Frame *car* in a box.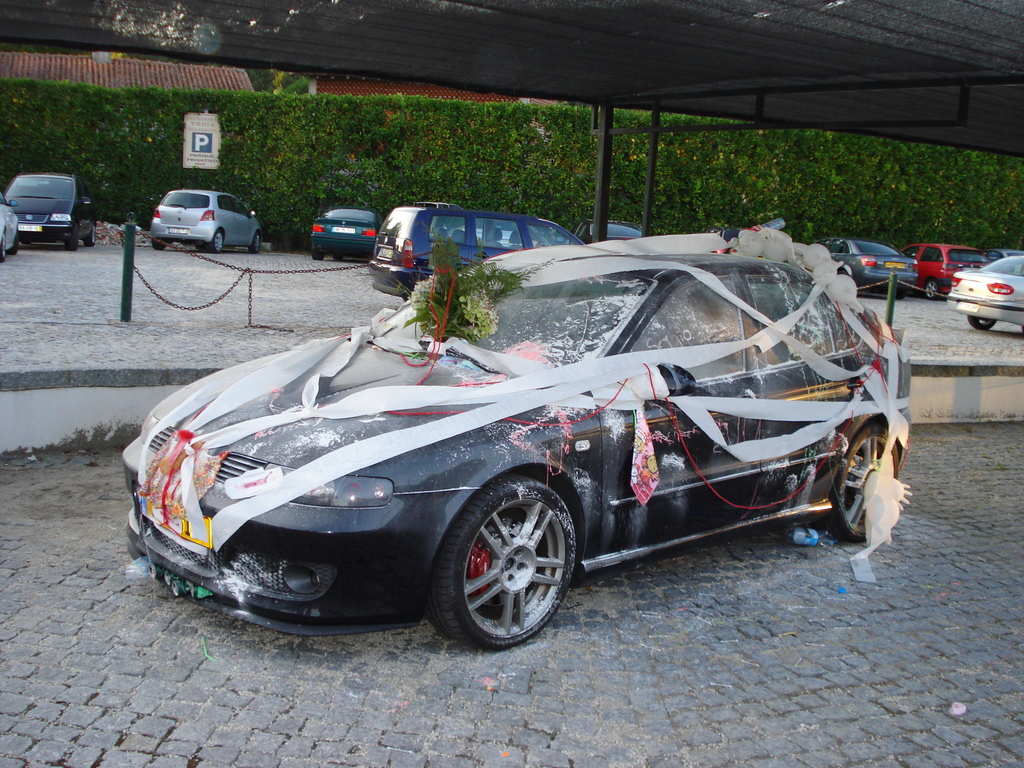
[574,218,643,241].
